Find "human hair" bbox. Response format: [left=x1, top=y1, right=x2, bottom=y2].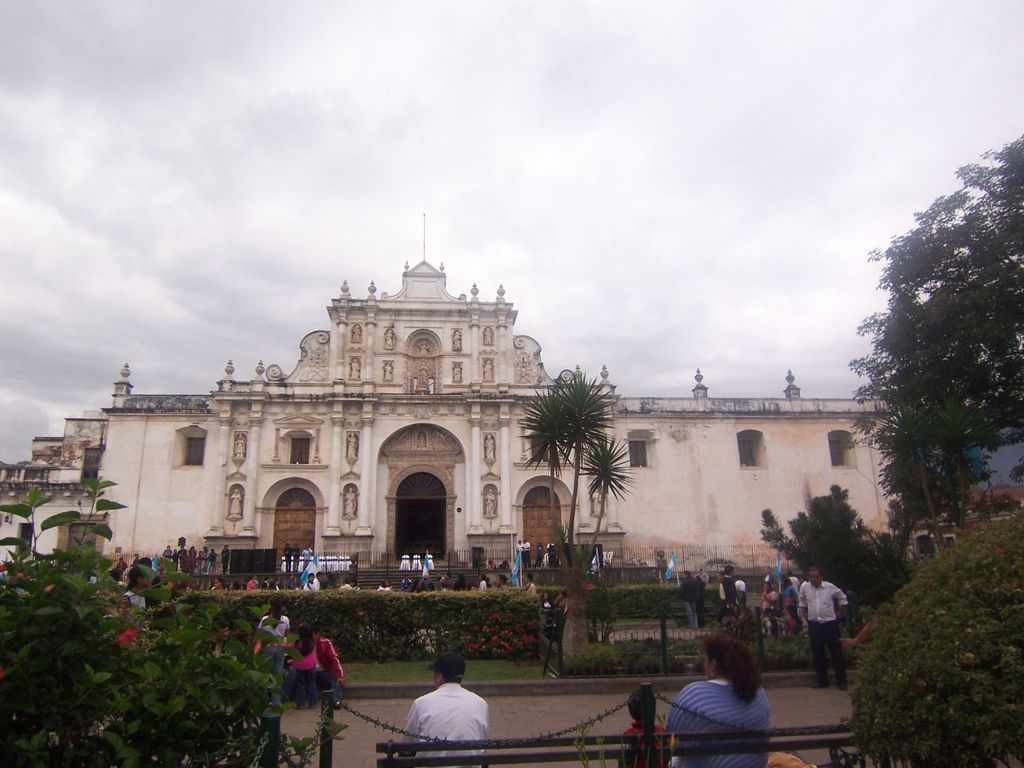
[left=809, top=564, right=823, bottom=575].
